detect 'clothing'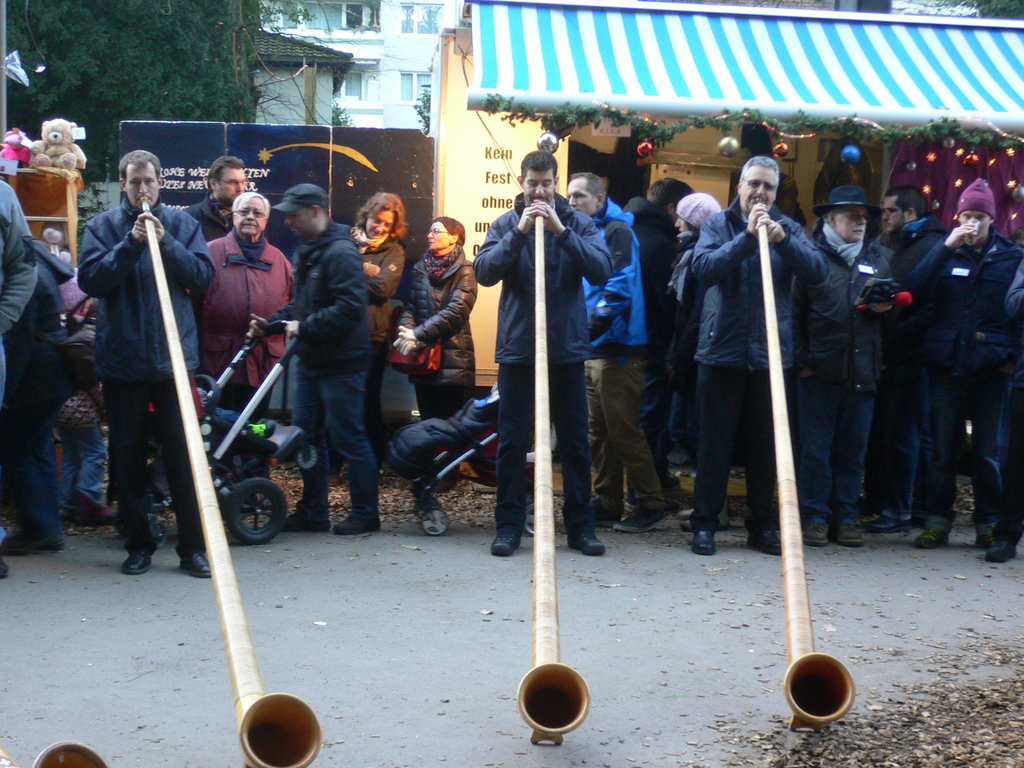
(left=684, top=199, right=836, bottom=529)
